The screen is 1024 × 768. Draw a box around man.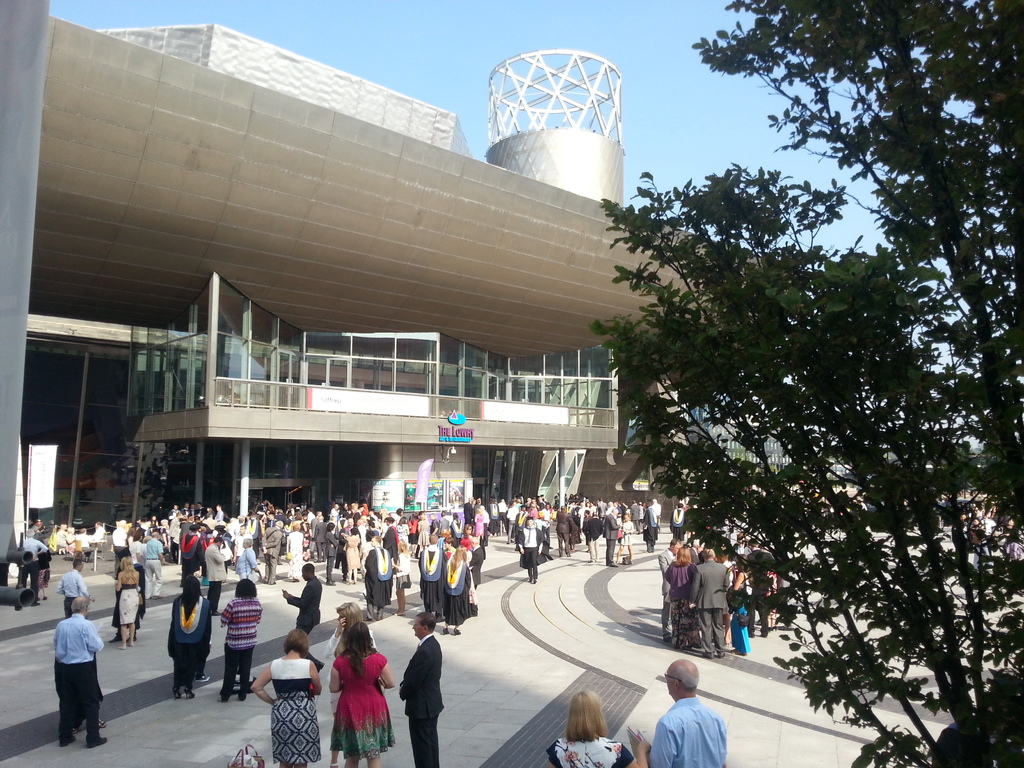
bbox=[19, 531, 49, 595].
